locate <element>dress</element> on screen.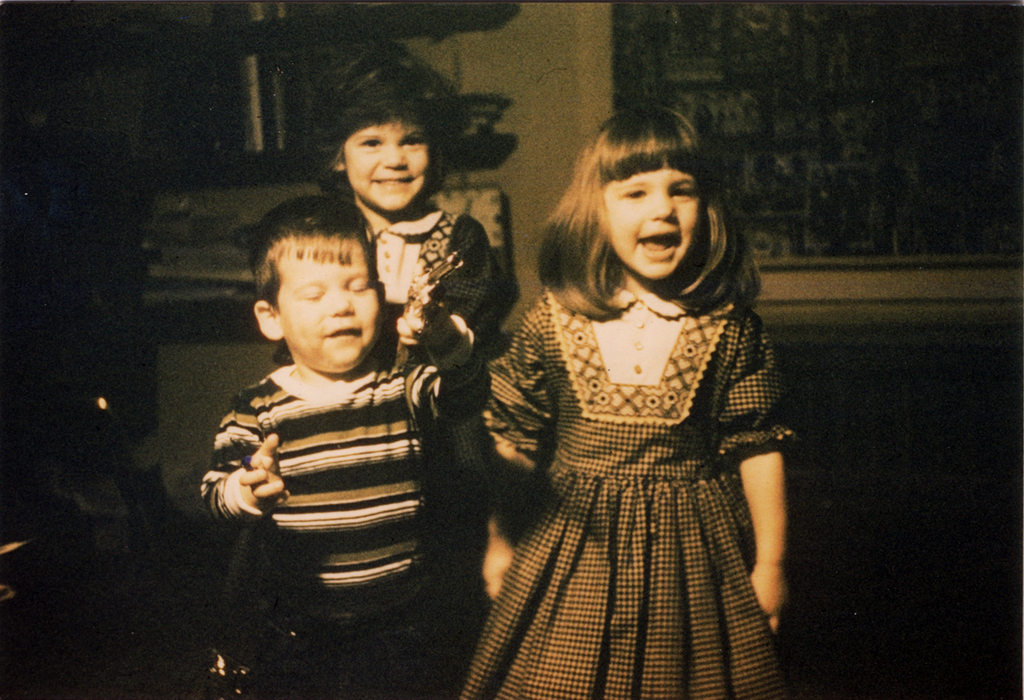
On screen at 457, 287, 799, 699.
